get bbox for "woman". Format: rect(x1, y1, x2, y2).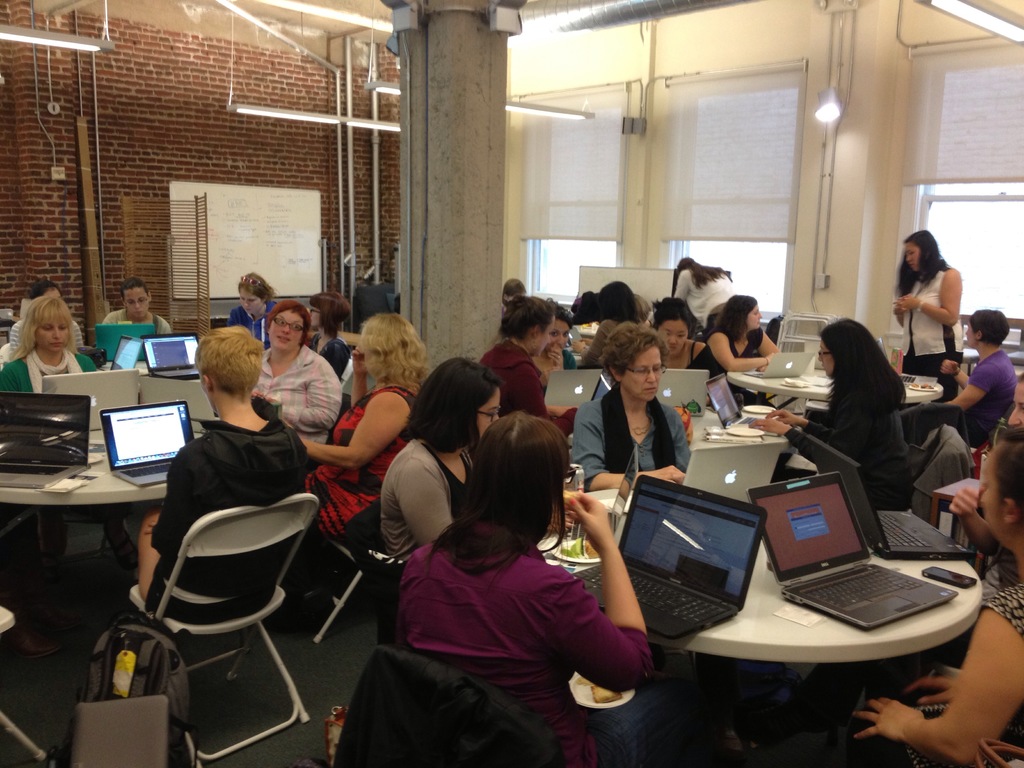
rect(378, 356, 576, 564).
